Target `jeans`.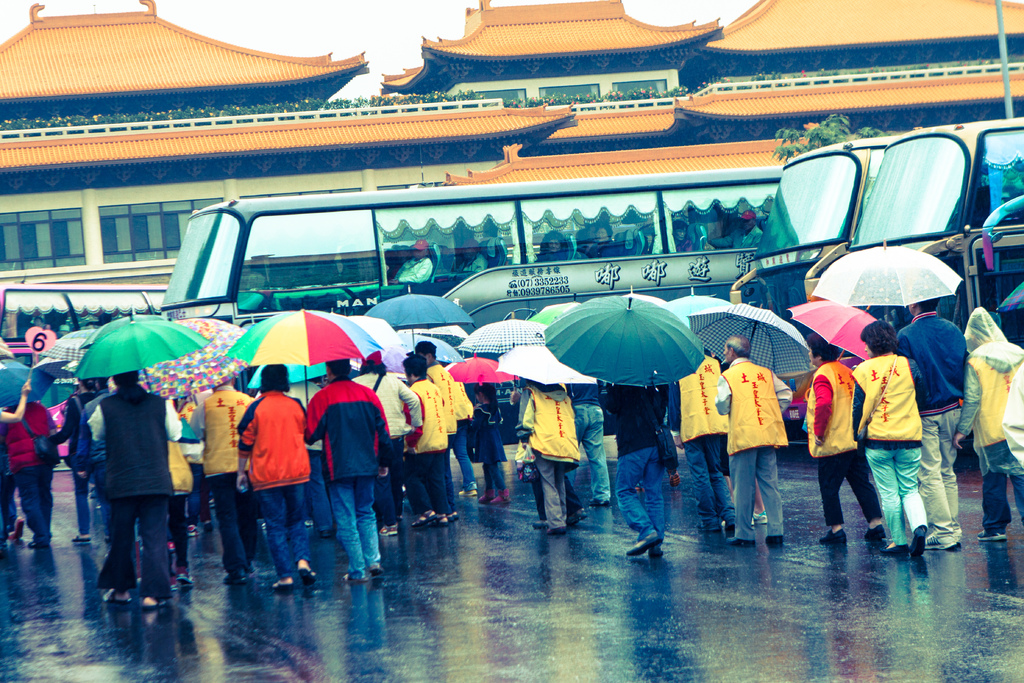
Target region: (573,407,611,500).
